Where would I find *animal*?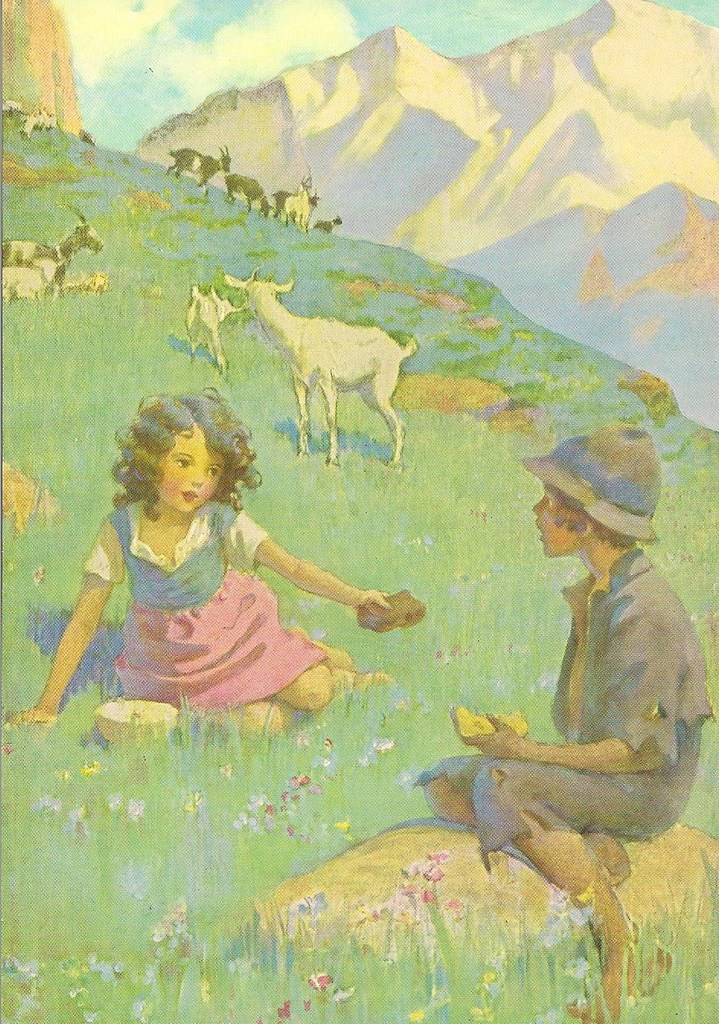
At [x1=222, y1=270, x2=418, y2=465].
